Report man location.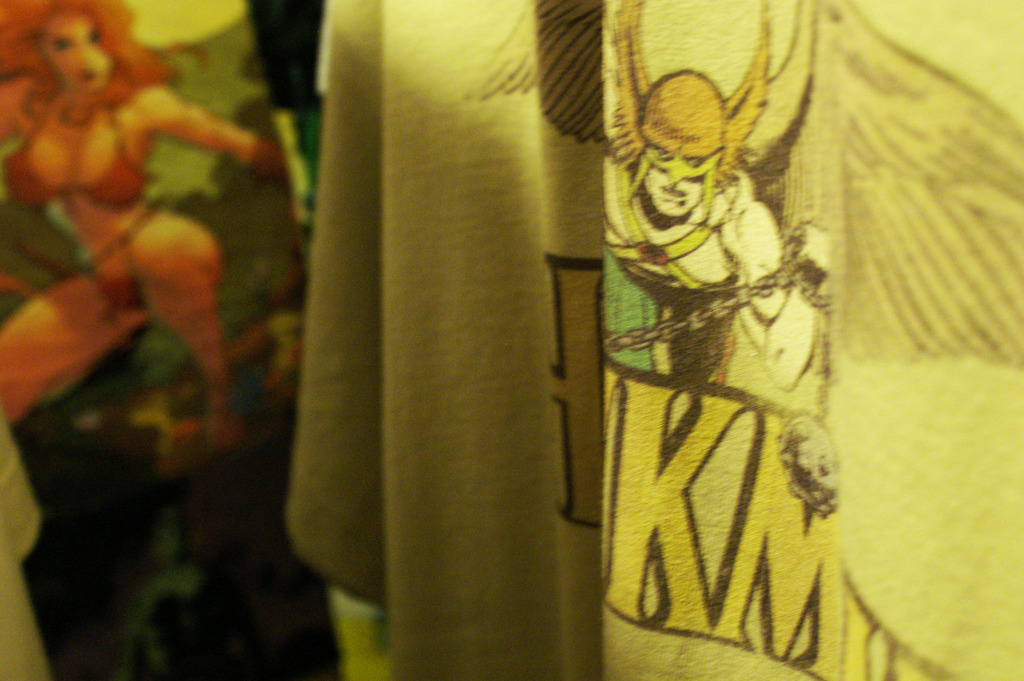
Report: (601,70,837,391).
